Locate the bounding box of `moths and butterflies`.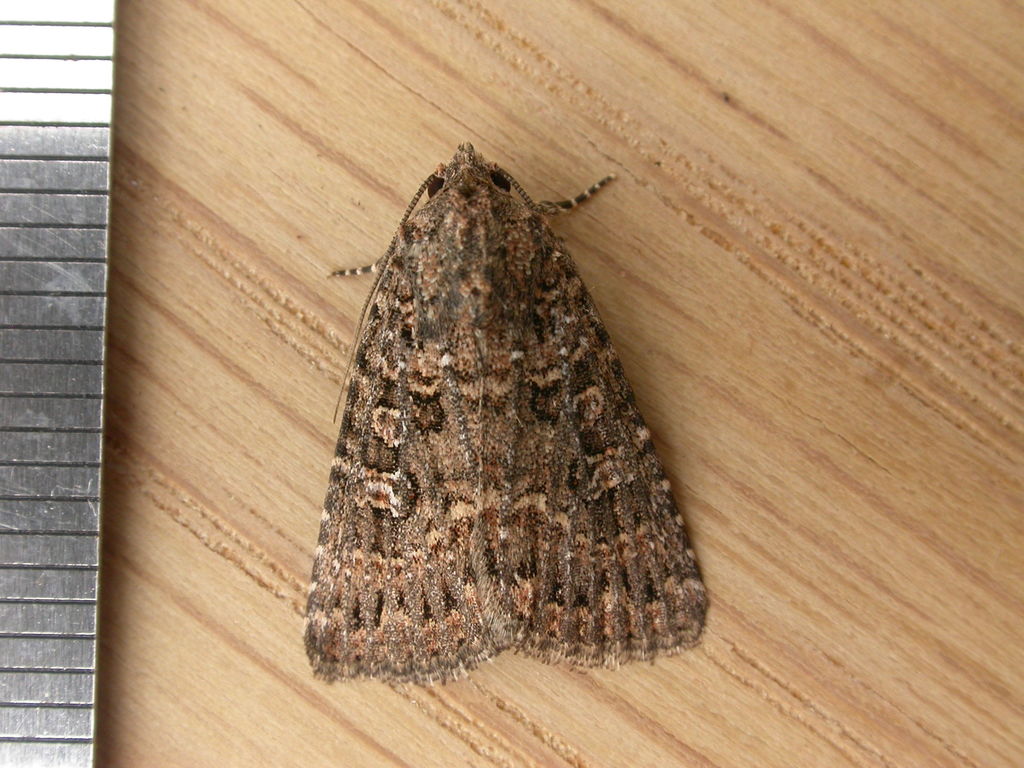
Bounding box: (left=298, top=140, right=711, bottom=684).
